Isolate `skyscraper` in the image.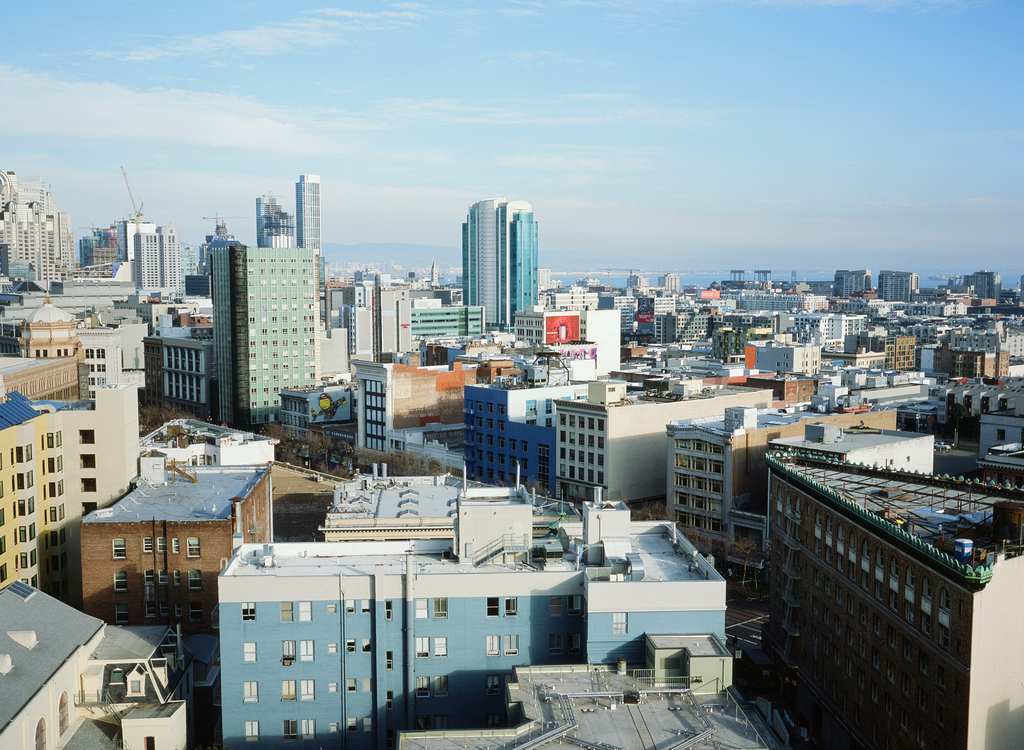
Isolated region: locate(220, 244, 320, 413).
